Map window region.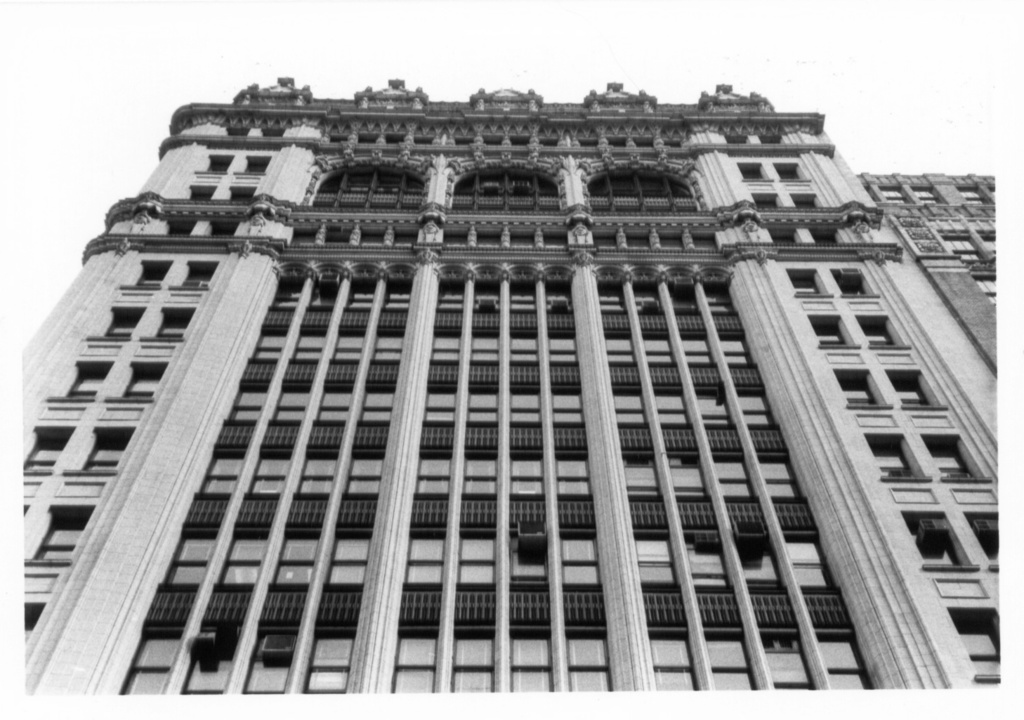
Mapped to crop(893, 374, 925, 407).
